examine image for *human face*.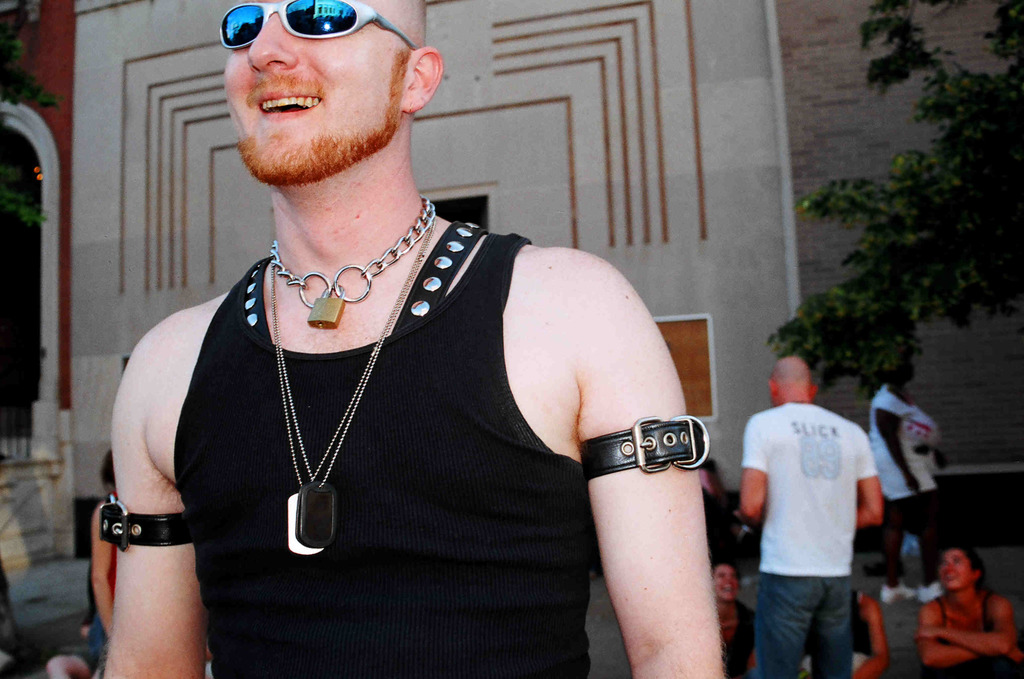
Examination result: bbox=[937, 551, 973, 593].
